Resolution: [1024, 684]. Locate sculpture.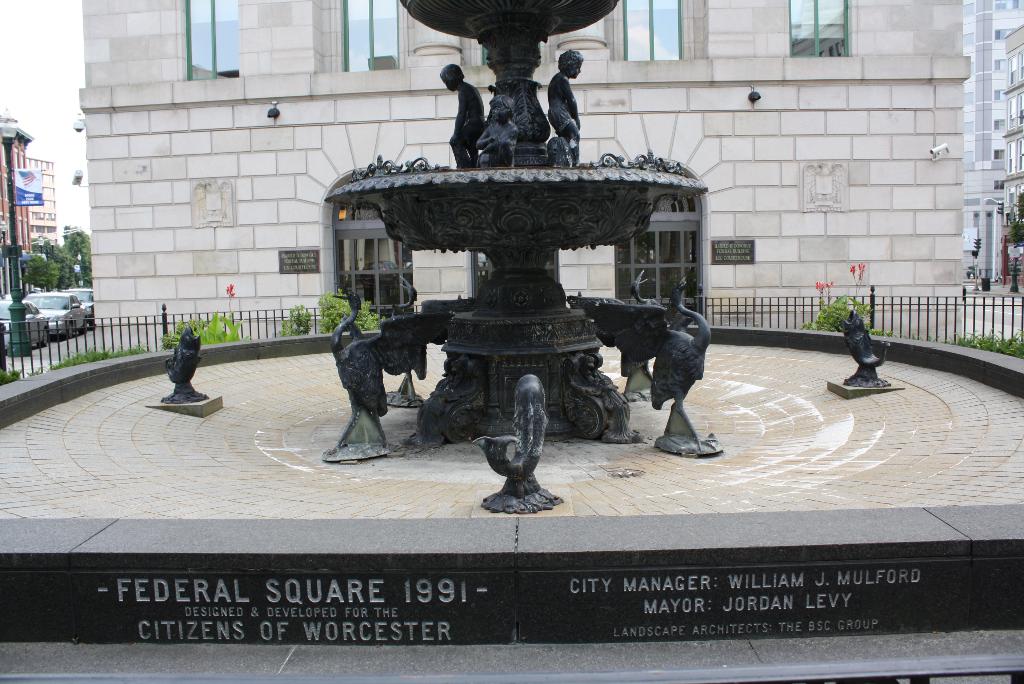
[left=387, top=271, right=426, bottom=409].
